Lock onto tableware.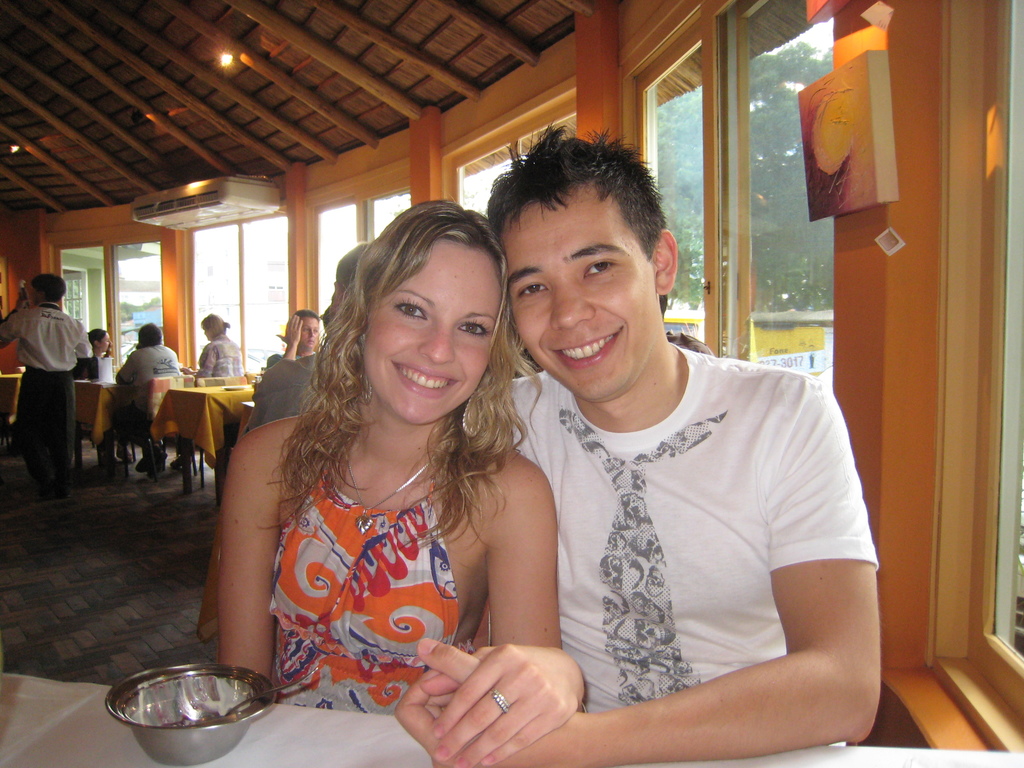
Locked: 250:381:256:388.
